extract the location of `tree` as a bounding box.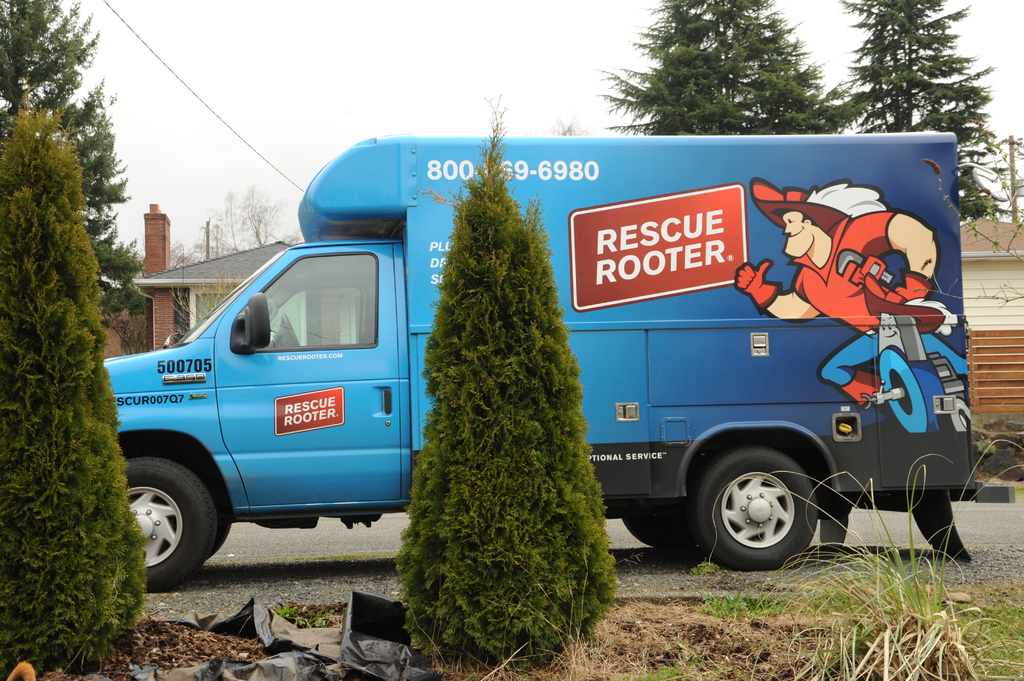
[0,0,147,317].
